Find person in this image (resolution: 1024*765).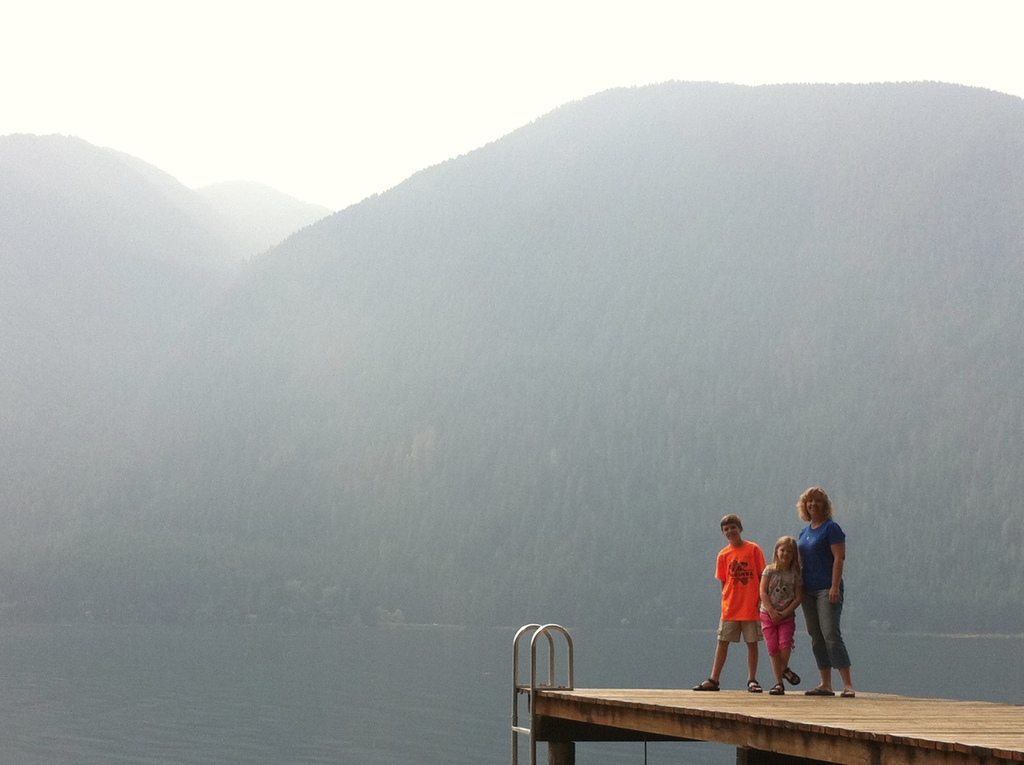
{"x1": 756, "y1": 531, "x2": 812, "y2": 693}.
